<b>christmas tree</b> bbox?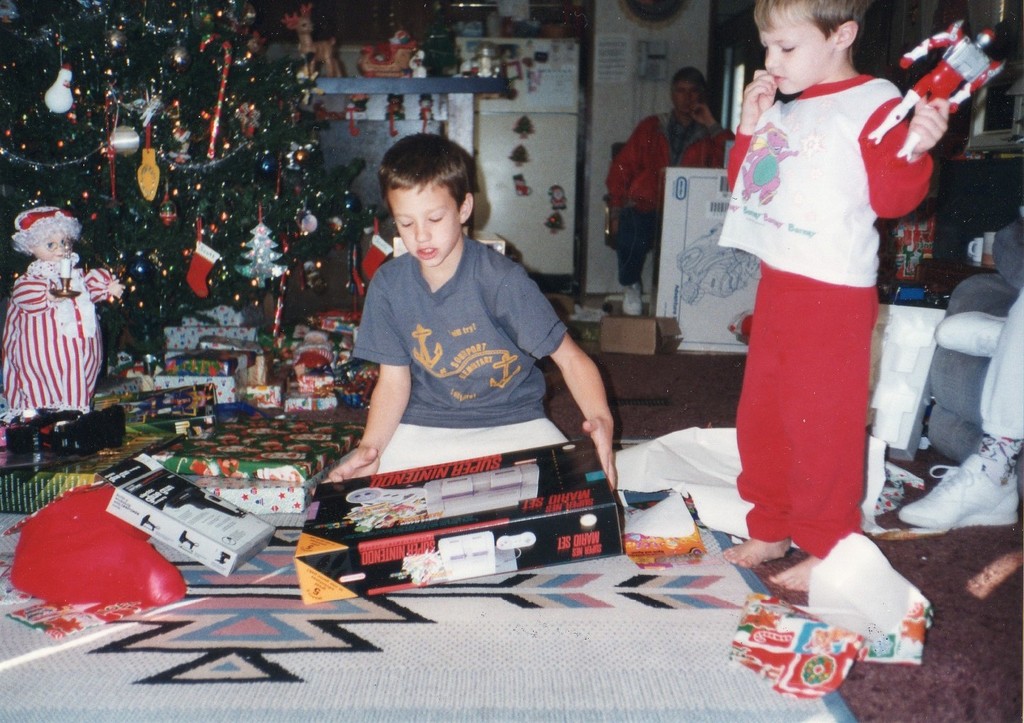
region(0, 0, 355, 408)
